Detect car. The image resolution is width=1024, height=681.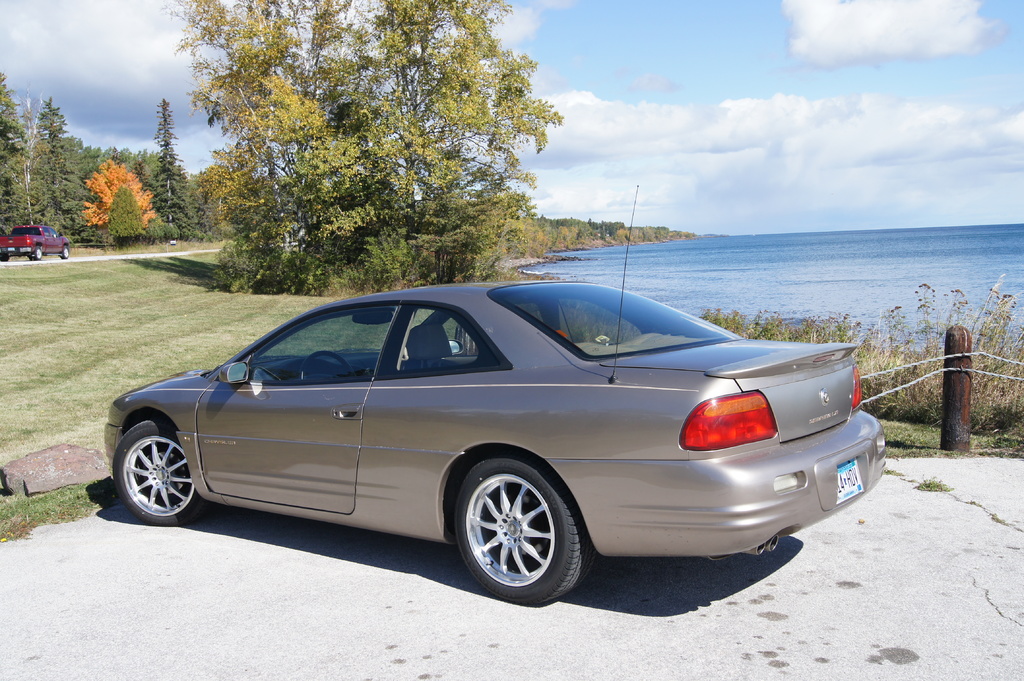
box=[98, 186, 891, 597].
